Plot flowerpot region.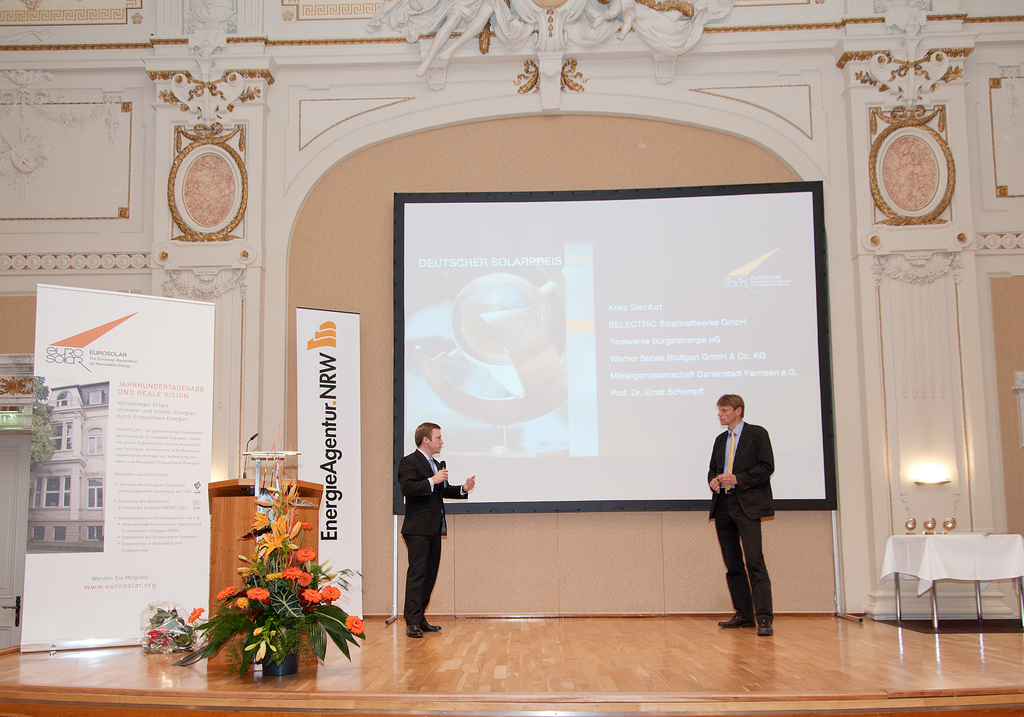
Plotted at <region>200, 557, 349, 691</region>.
